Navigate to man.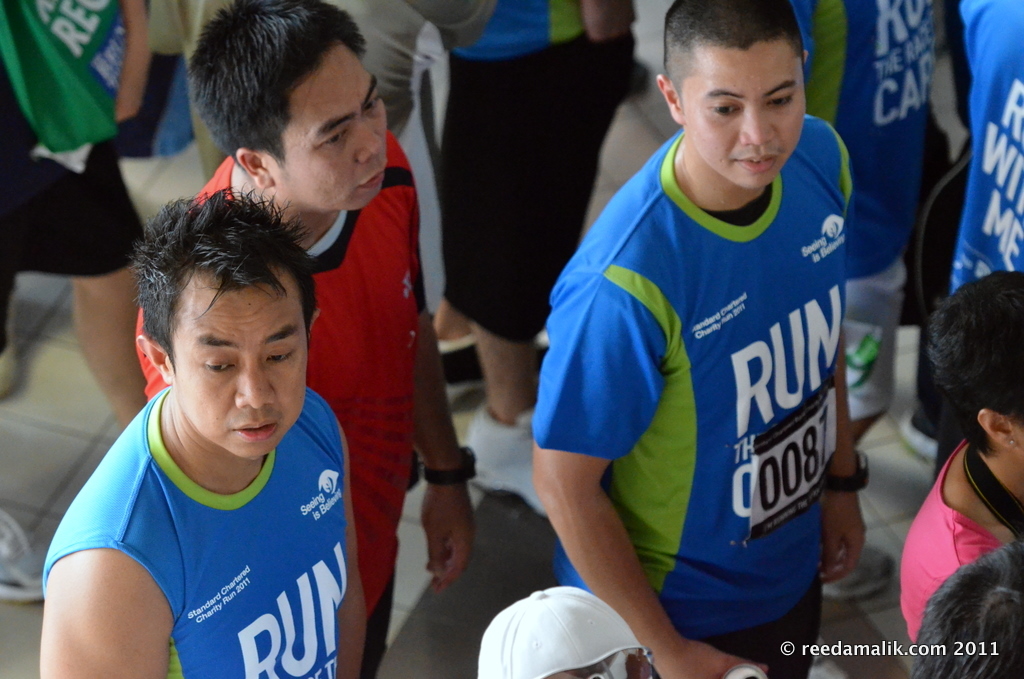
Navigation target: (x1=0, y1=0, x2=148, y2=423).
